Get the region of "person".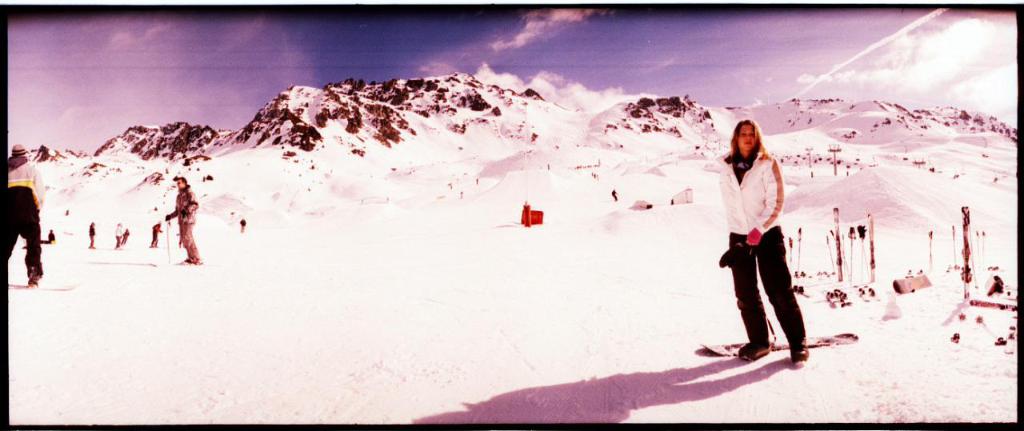
x1=126, y1=226, x2=130, y2=245.
